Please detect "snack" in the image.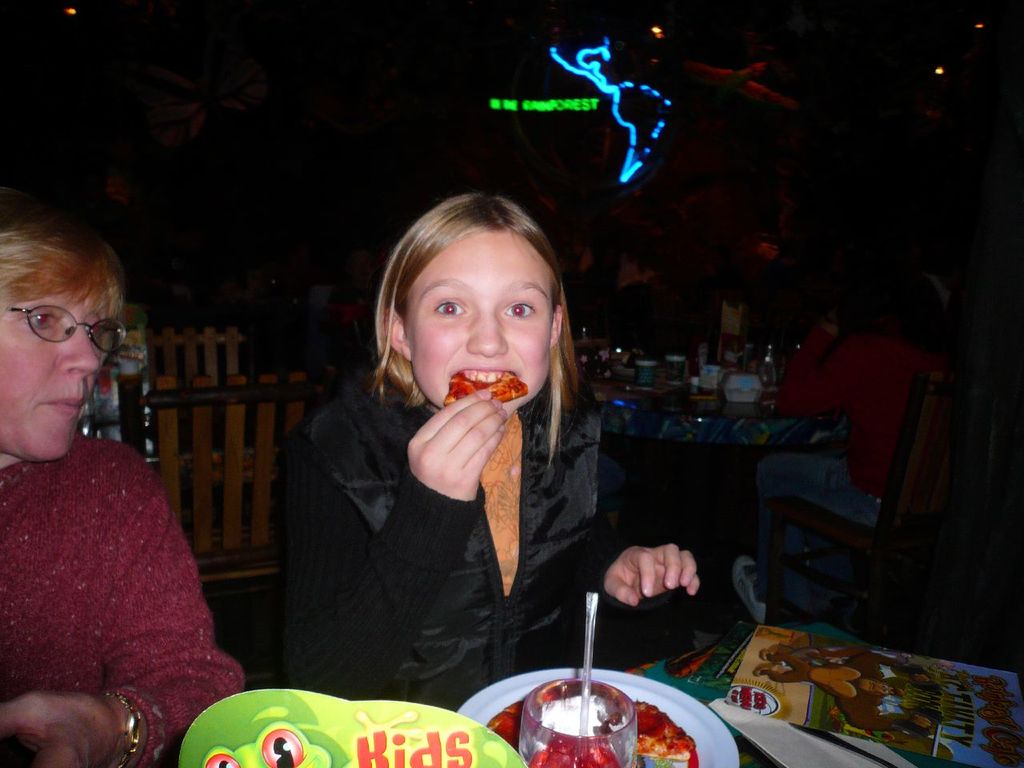
pyautogui.locateOnScreen(483, 696, 519, 754).
